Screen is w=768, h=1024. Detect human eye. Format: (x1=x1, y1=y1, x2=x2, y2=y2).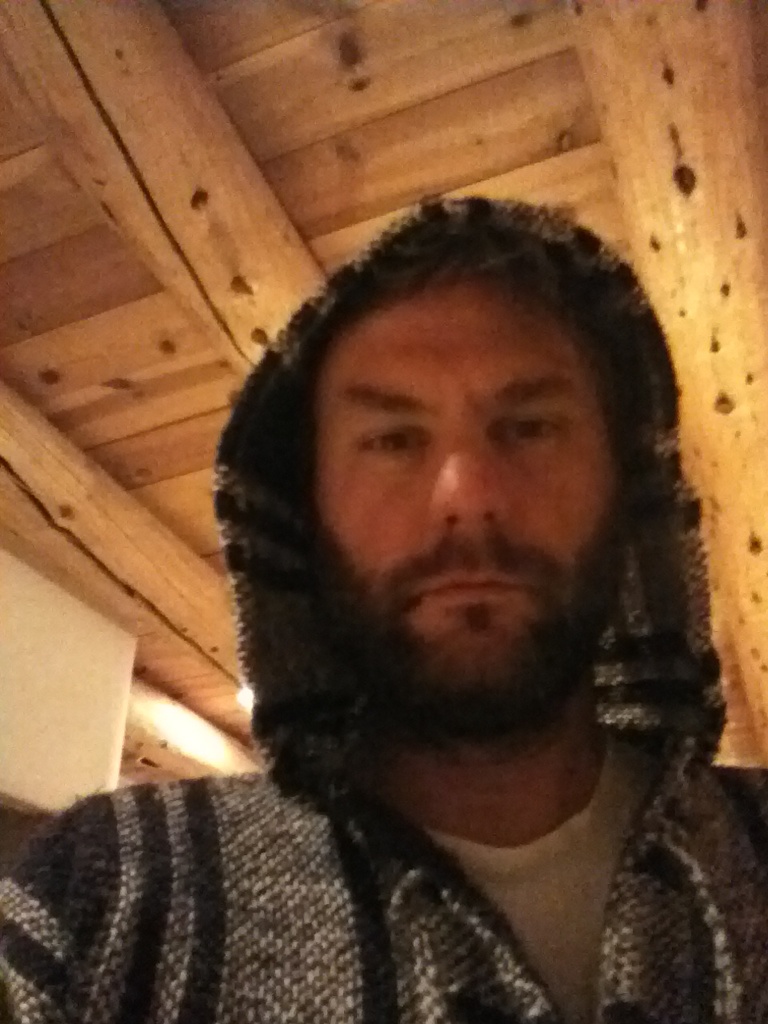
(x1=485, y1=406, x2=577, y2=455).
